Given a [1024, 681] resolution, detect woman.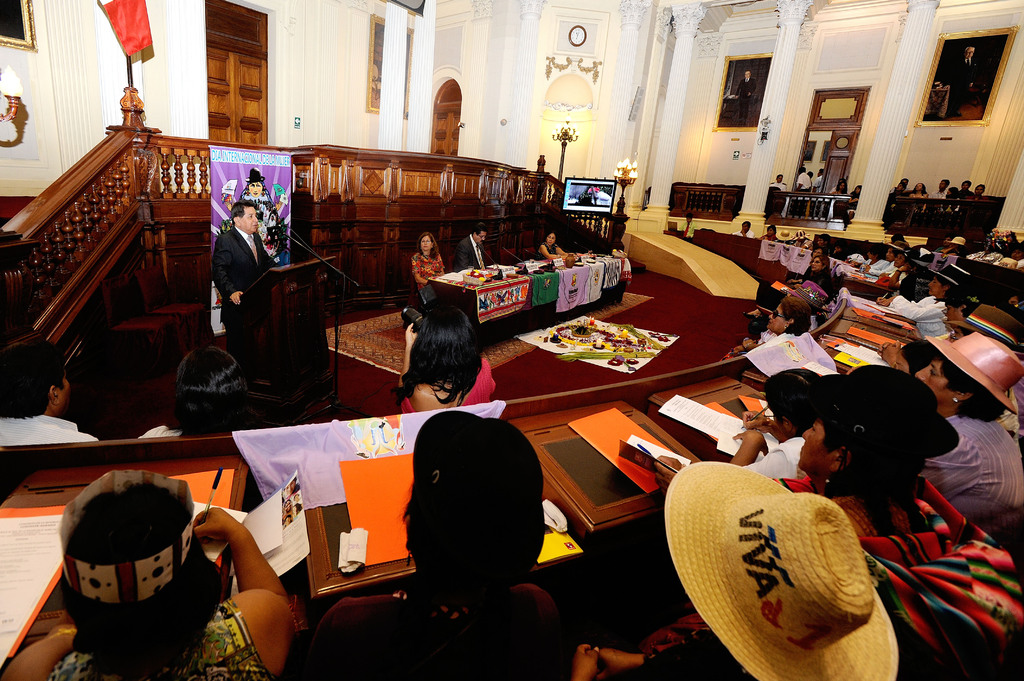
locate(847, 185, 862, 218).
